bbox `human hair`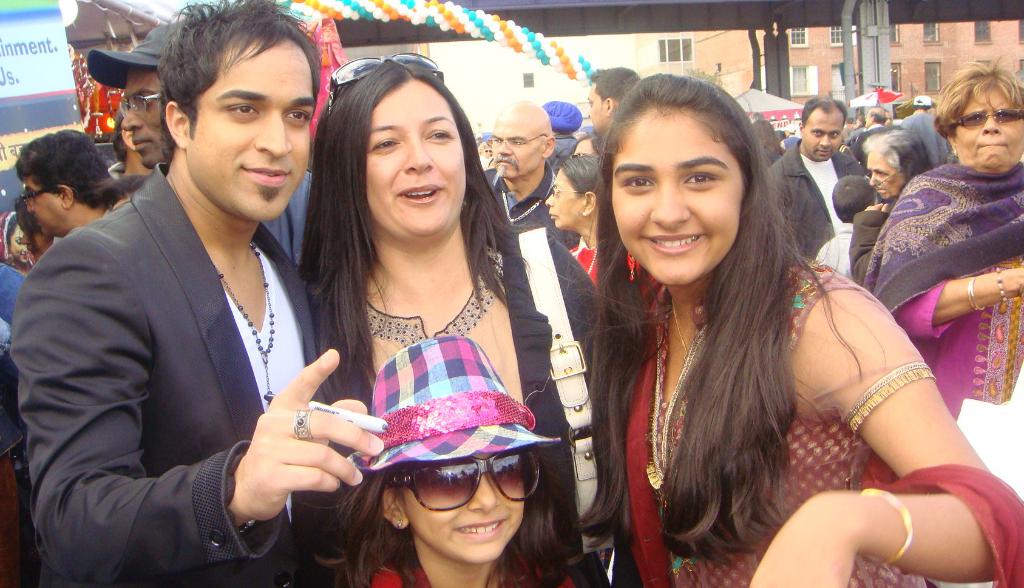
752 119 785 150
